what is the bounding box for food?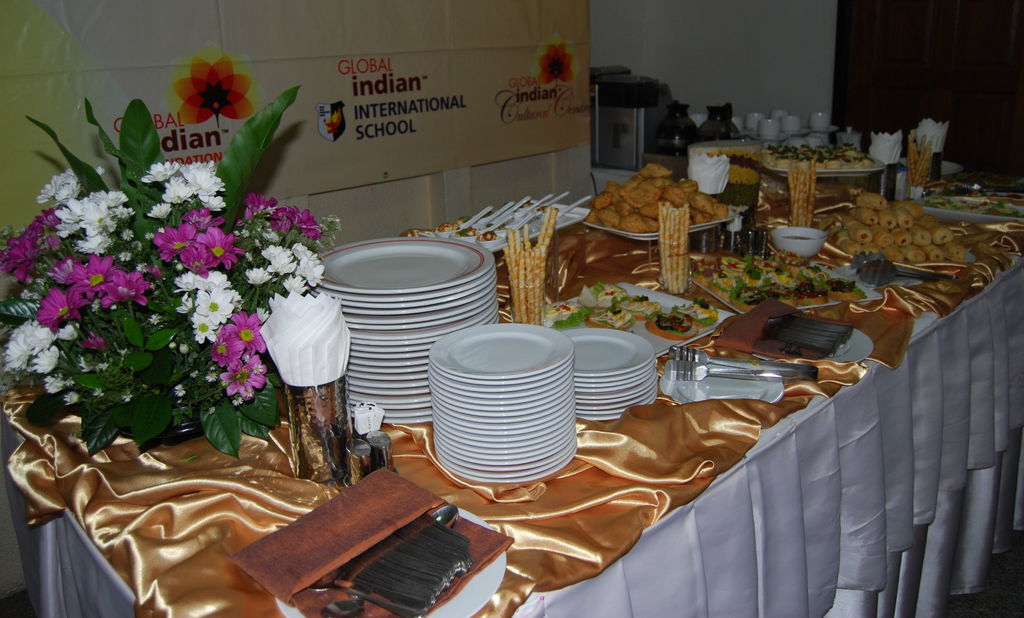
x1=596, y1=286, x2=713, y2=336.
